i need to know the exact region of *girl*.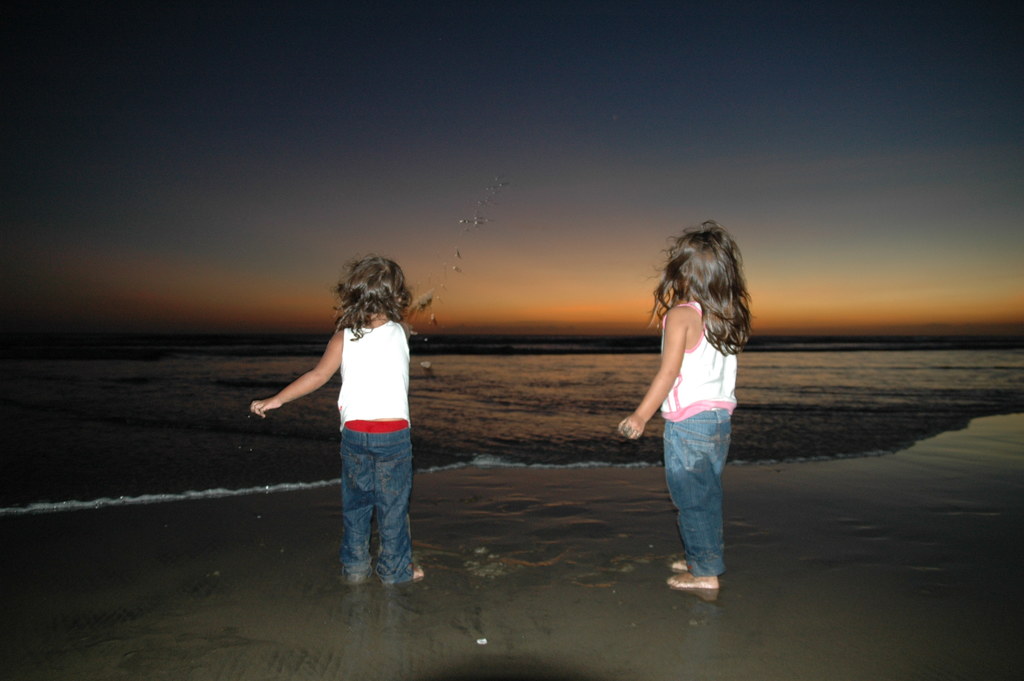
Region: [618, 224, 752, 602].
